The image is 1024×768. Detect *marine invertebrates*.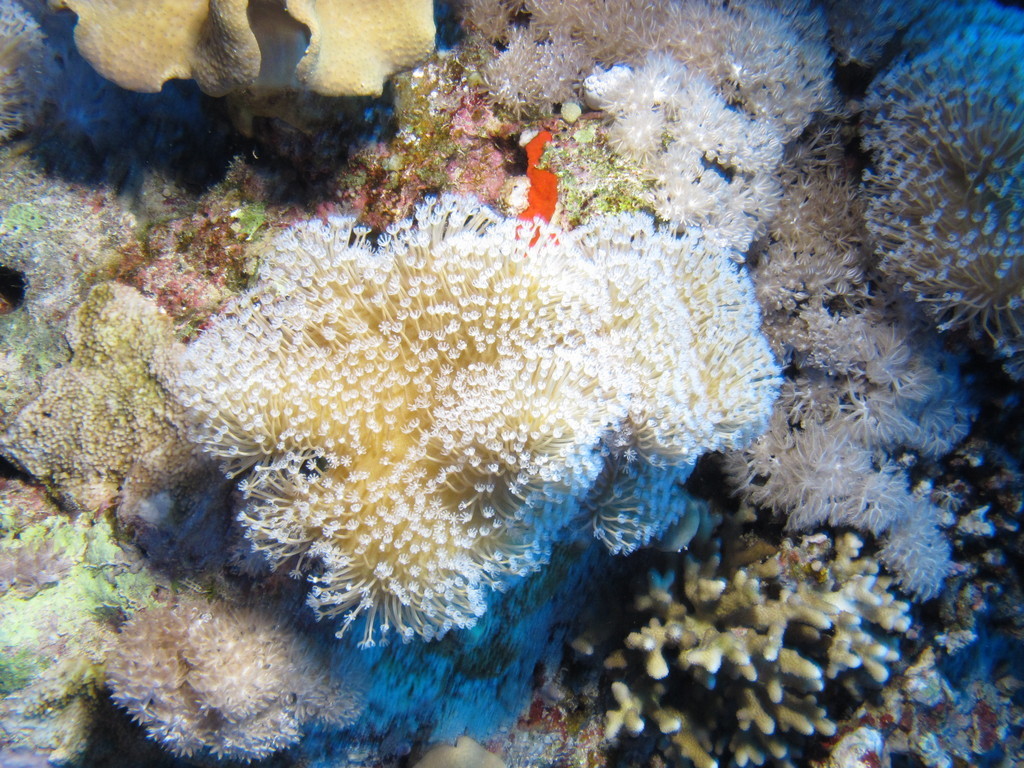
Detection: region(503, 0, 700, 148).
